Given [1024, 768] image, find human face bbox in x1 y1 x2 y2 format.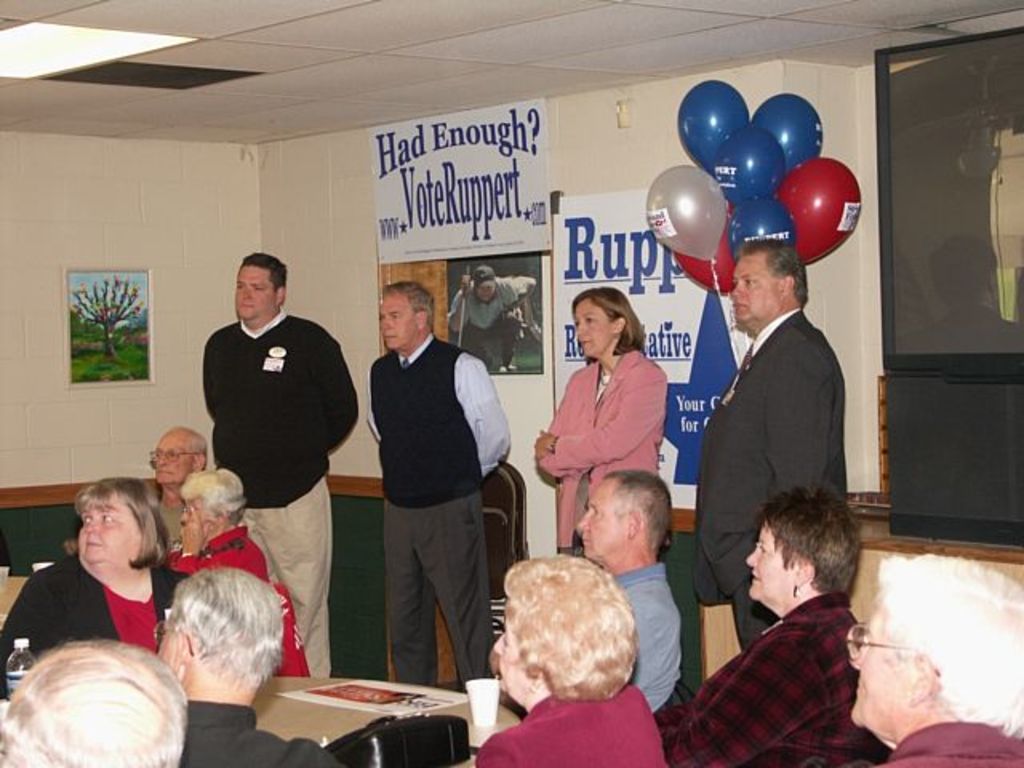
850 611 915 731.
